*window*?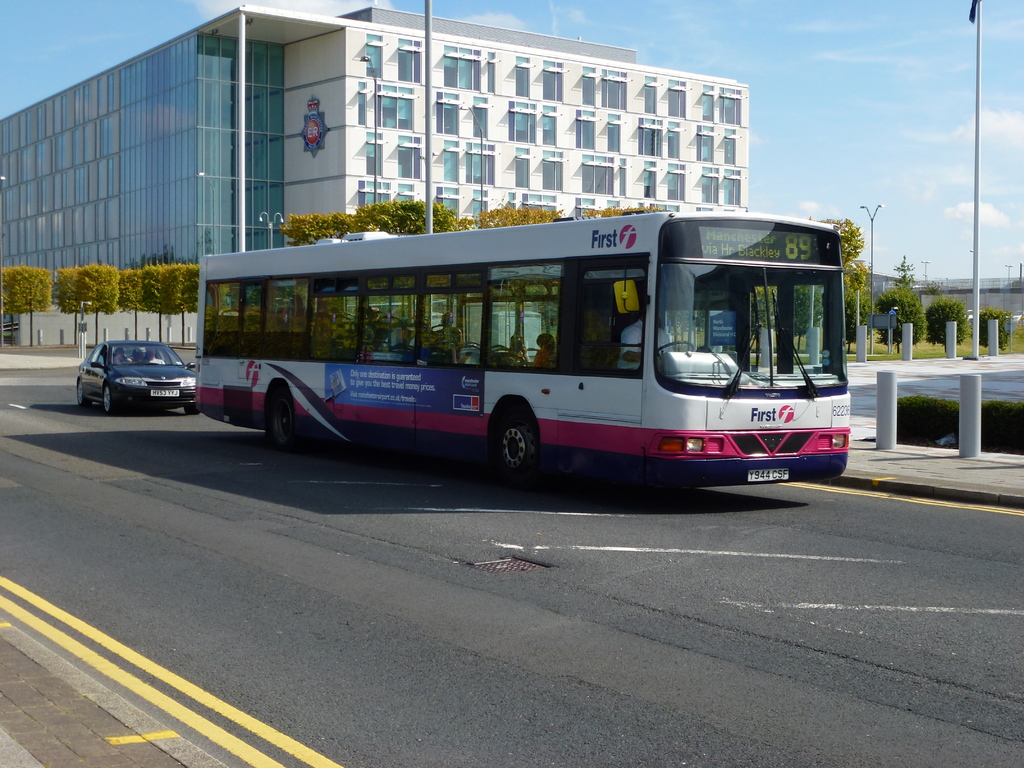
[x1=668, y1=164, x2=684, y2=200]
